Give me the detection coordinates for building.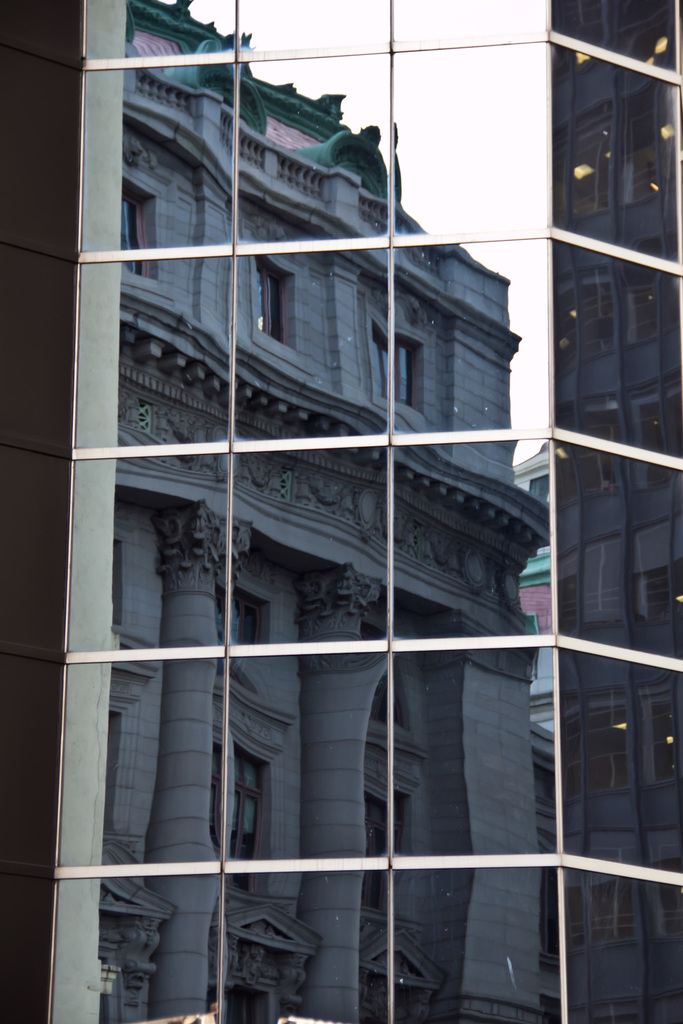
[550, 0, 682, 1023].
